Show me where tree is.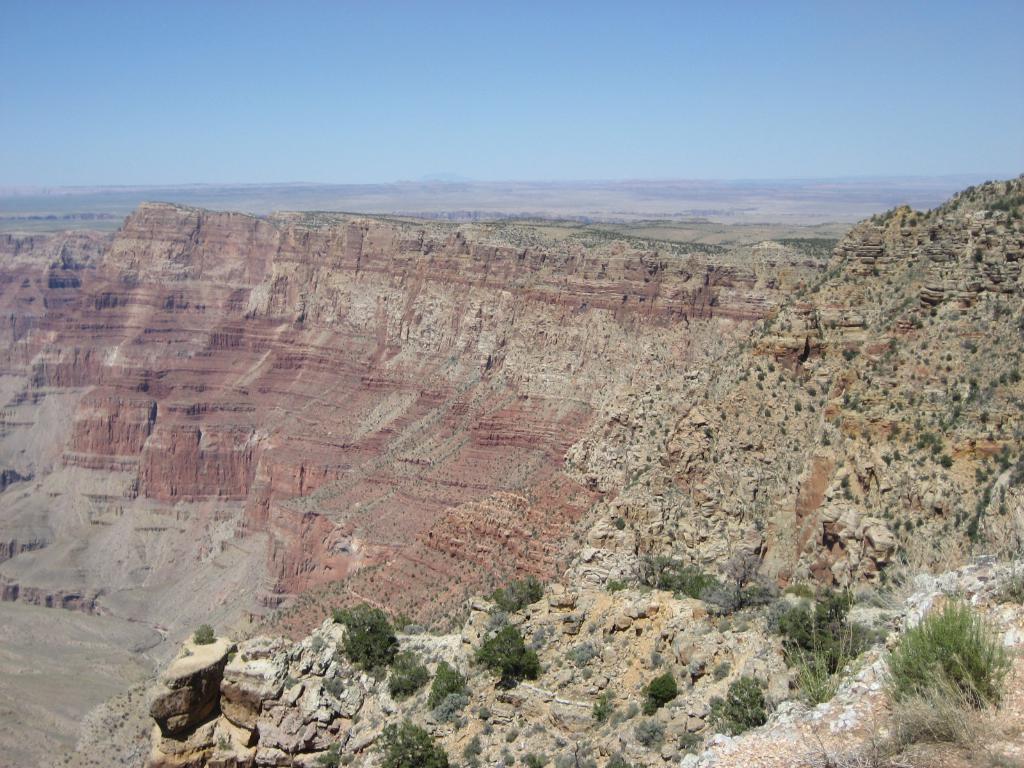
tree is at x1=331, y1=606, x2=396, y2=674.
